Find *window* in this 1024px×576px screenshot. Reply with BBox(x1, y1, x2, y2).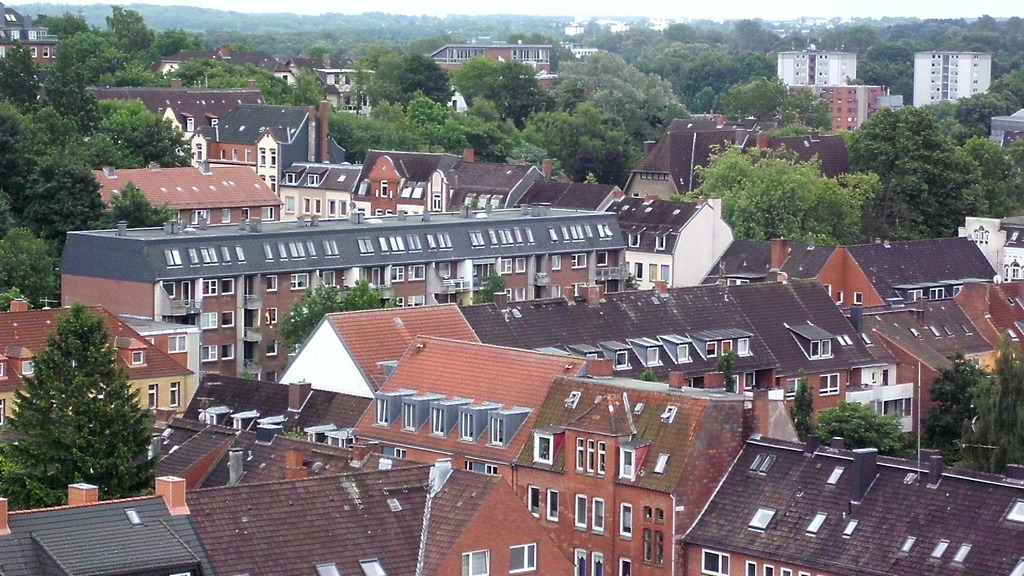
BBox(508, 543, 535, 568).
